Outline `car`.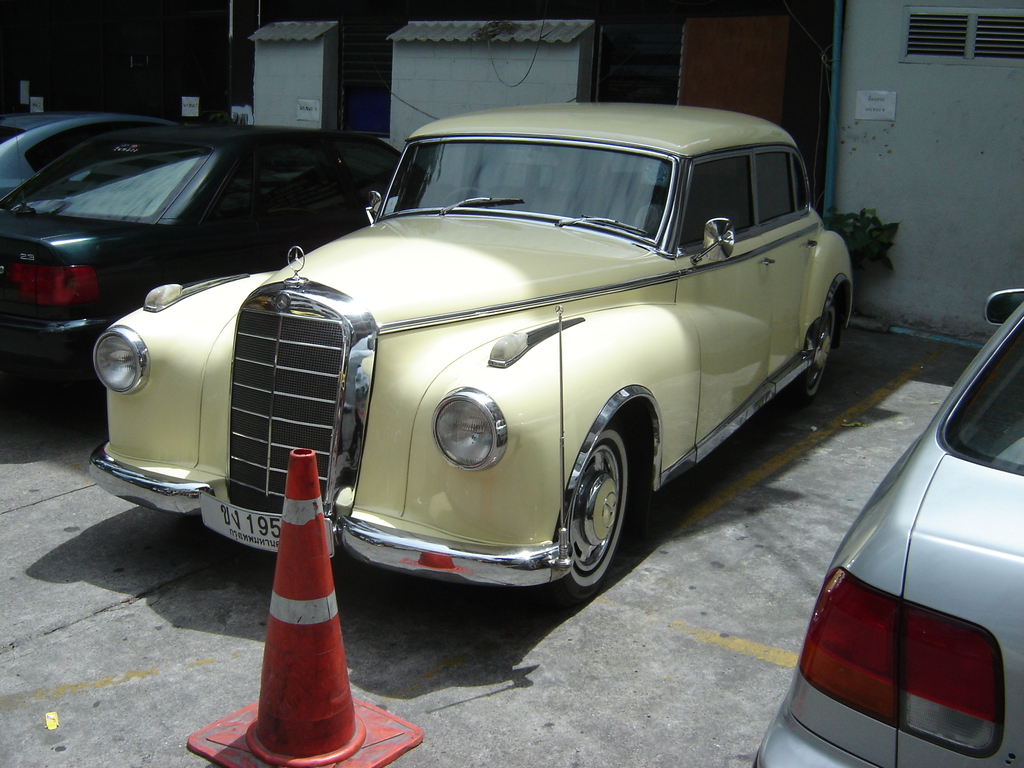
Outline: <box>85,100,855,604</box>.
